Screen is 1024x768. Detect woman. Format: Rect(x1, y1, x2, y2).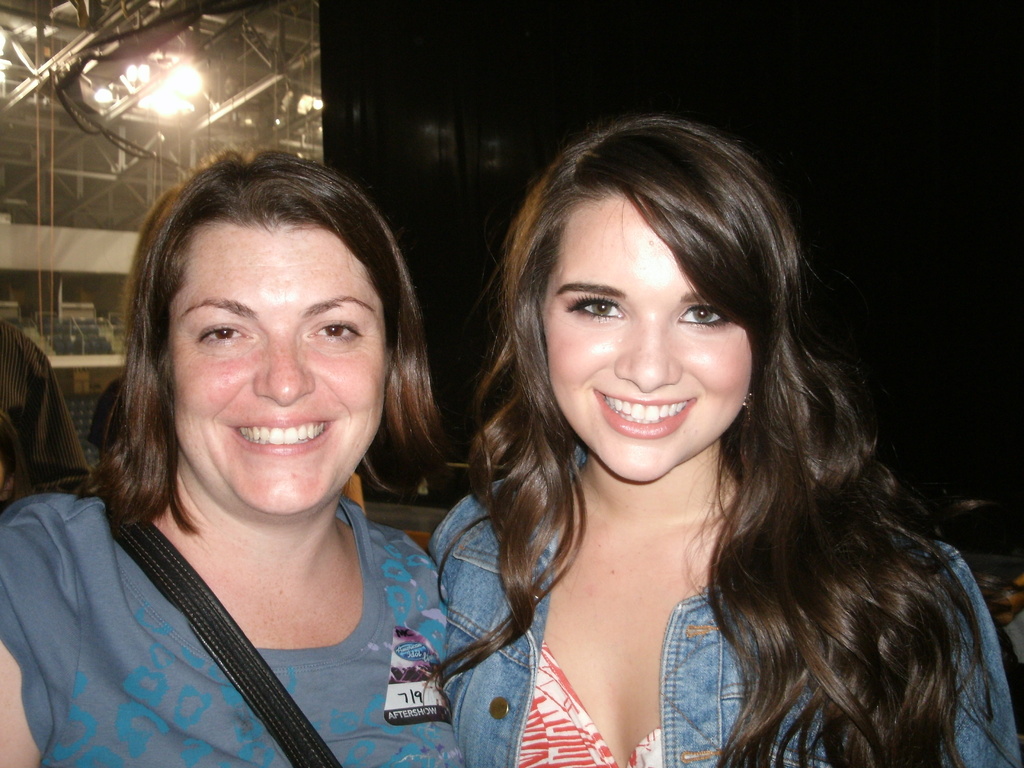
Rect(1, 156, 489, 733).
